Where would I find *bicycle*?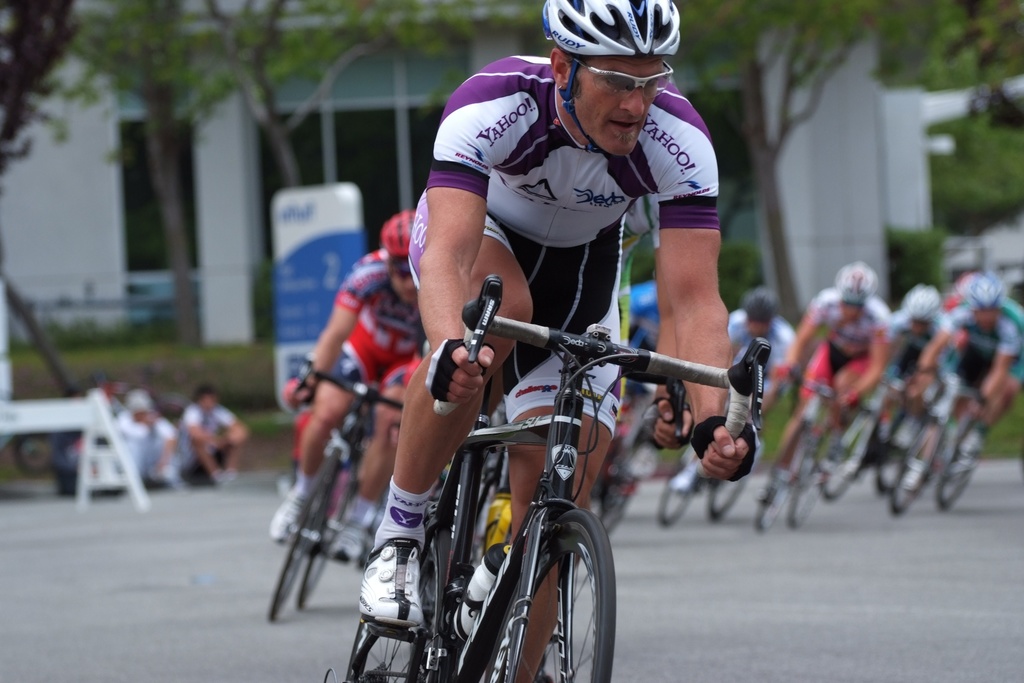
At locate(328, 291, 694, 682).
